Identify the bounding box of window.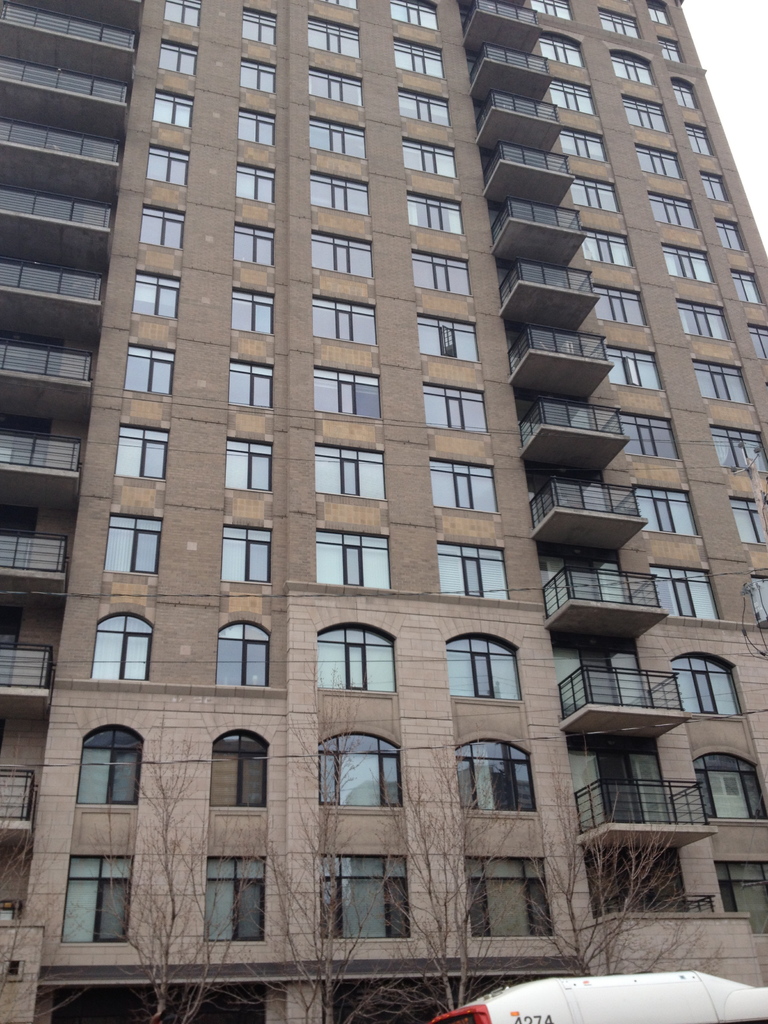
[left=674, top=294, right=730, bottom=345].
